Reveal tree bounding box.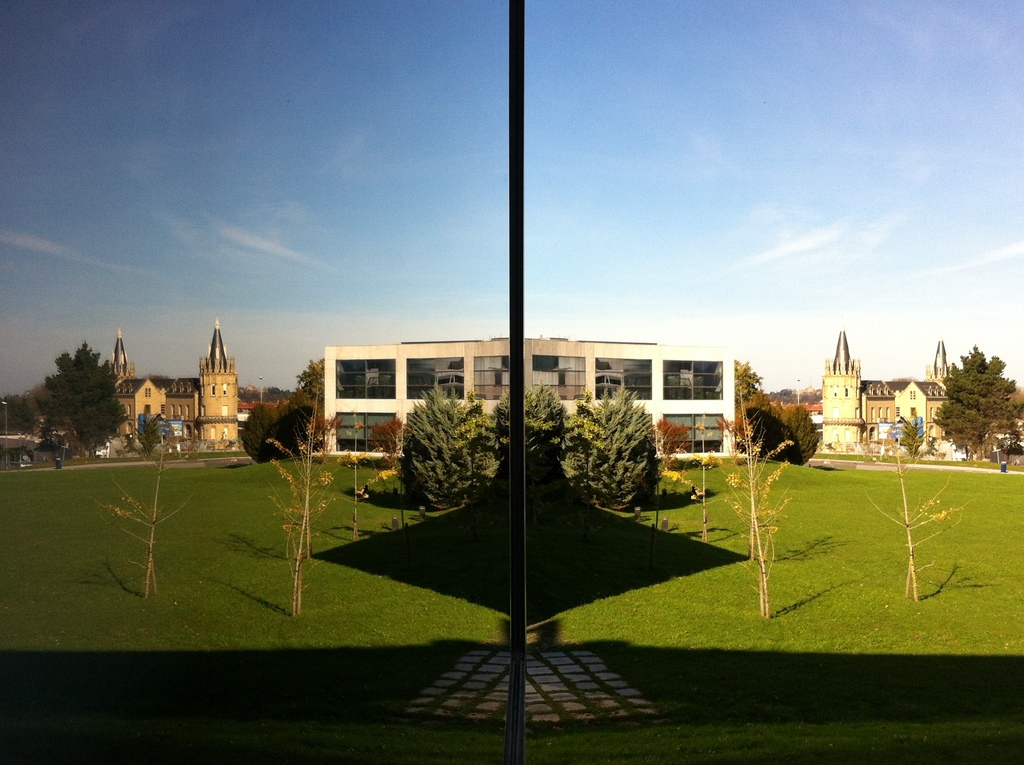
Revealed: <region>370, 417, 413, 464</region>.
